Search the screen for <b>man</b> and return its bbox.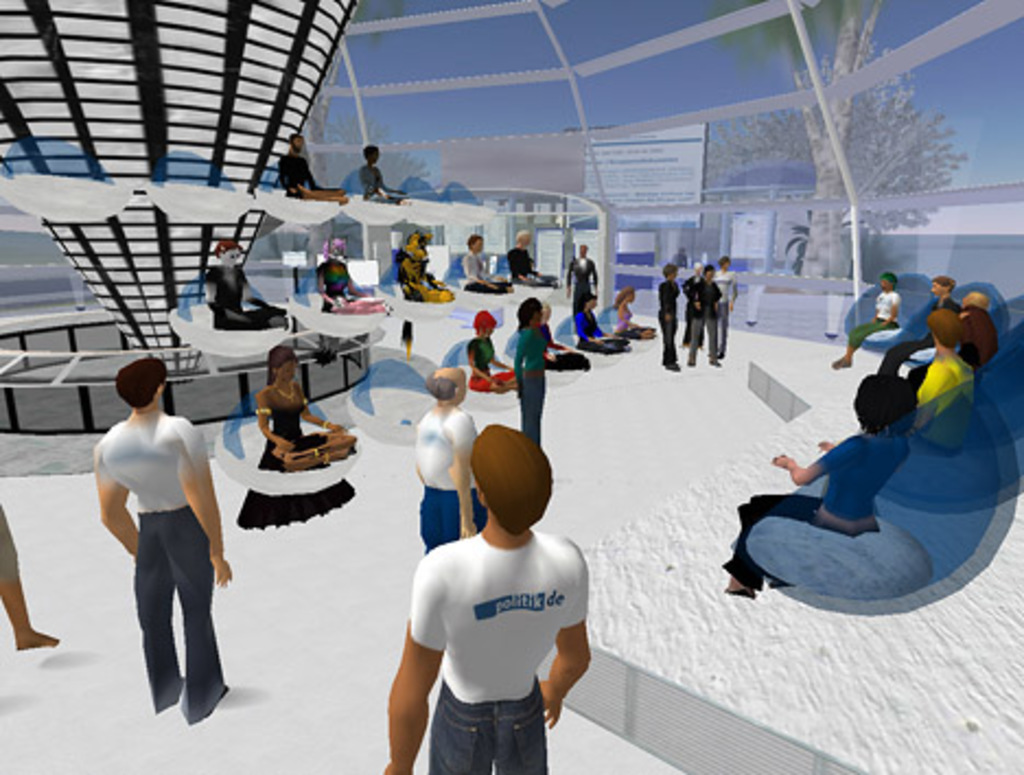
Found: BBox(278, 134, 337, 204).
